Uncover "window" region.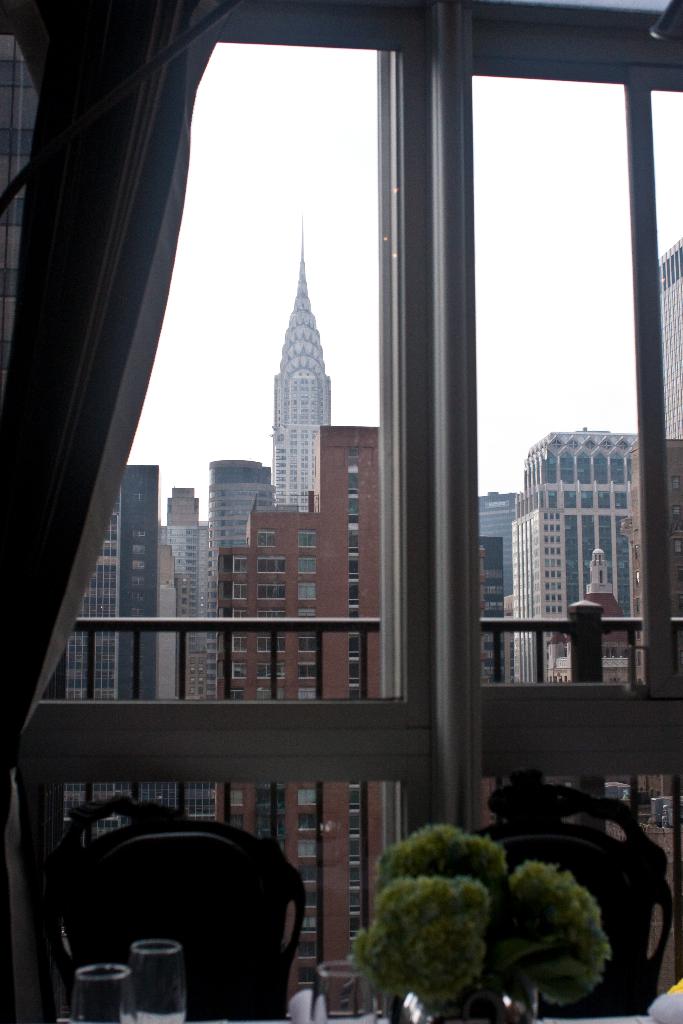
Uncovered: x1=0, y1=1, x2=436, y2=735.
